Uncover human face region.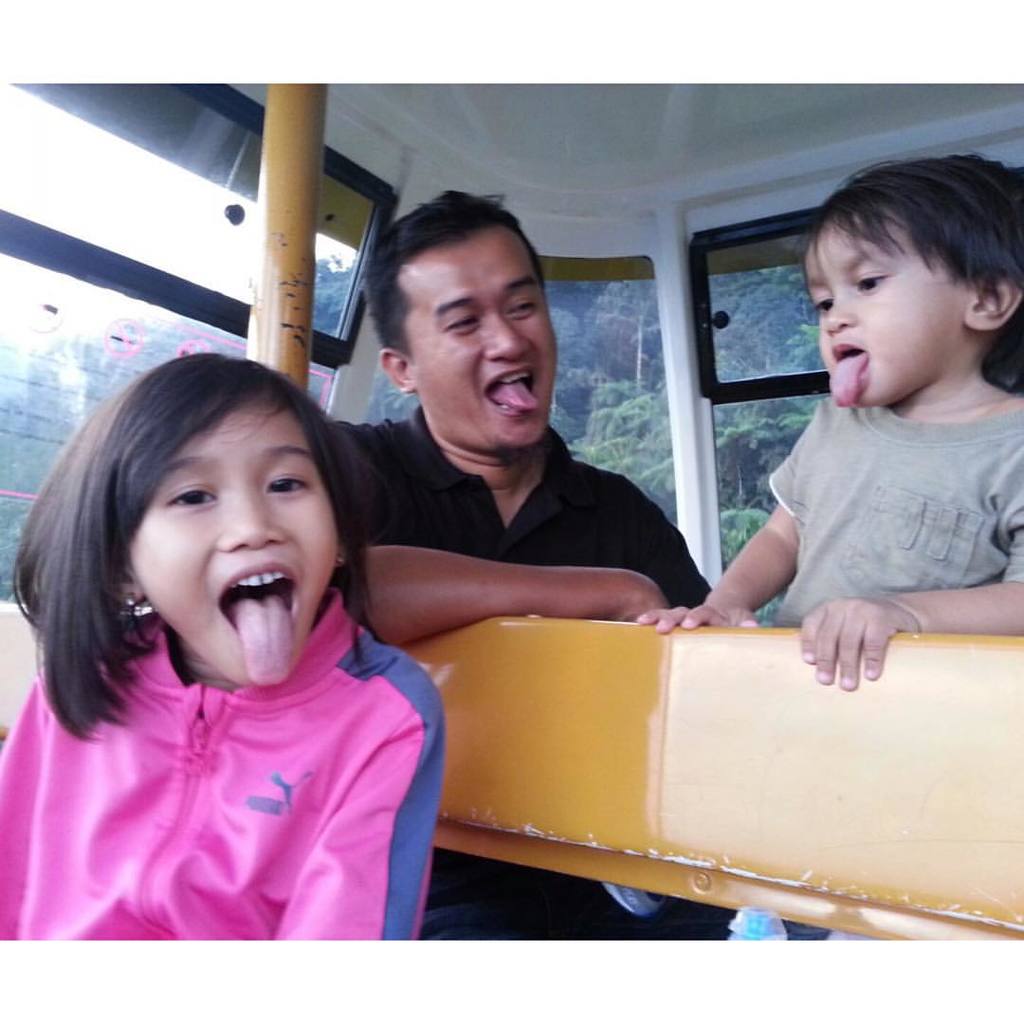
Uncovered: <box>131,398,338,683</box>.
